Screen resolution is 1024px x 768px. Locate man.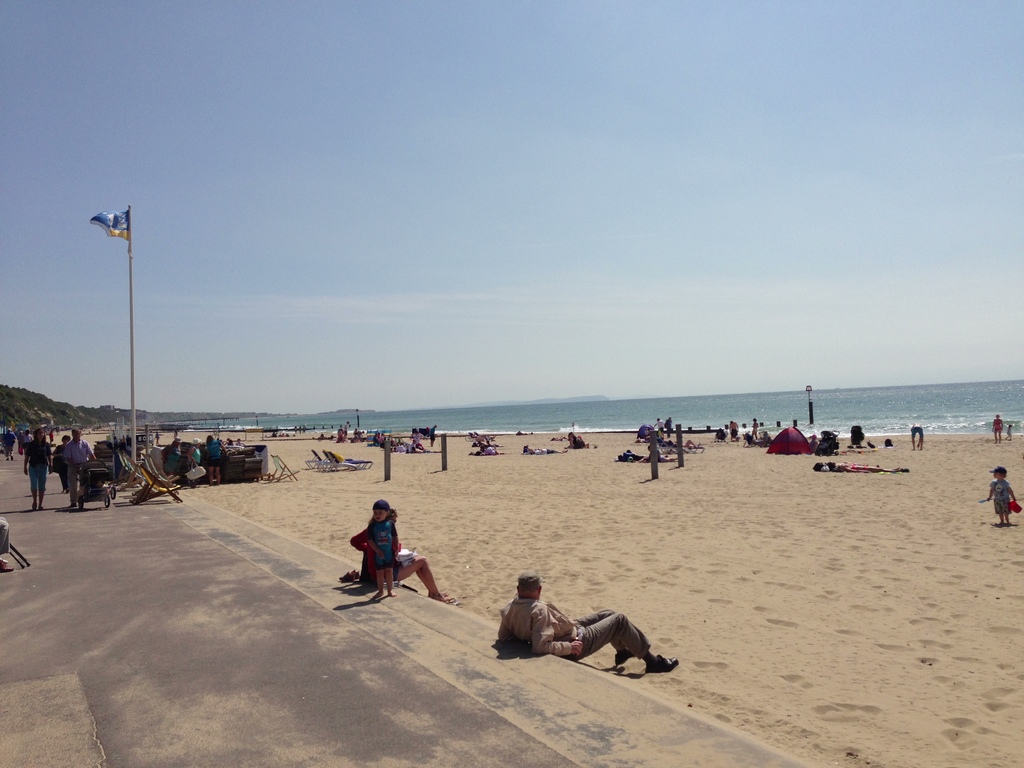
{"left": 409, "top": 441, "right": 426, "bottom": 451}.
